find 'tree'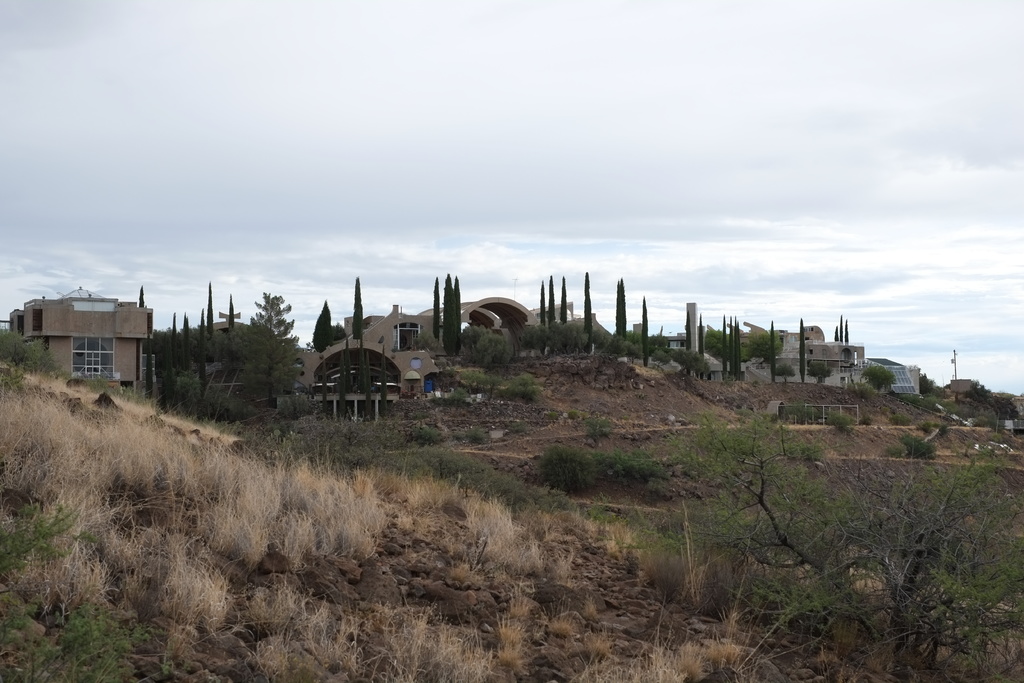
bbox=(840, 310, 843, 344)
